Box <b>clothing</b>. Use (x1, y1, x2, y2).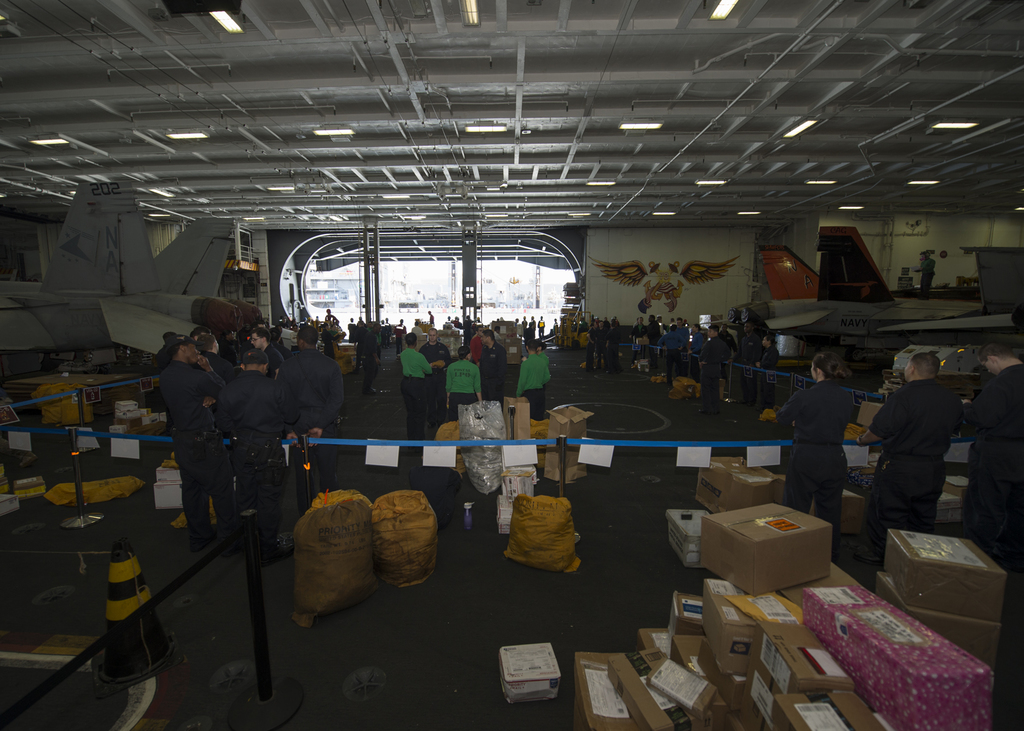
(863, 376, 964, 563).
